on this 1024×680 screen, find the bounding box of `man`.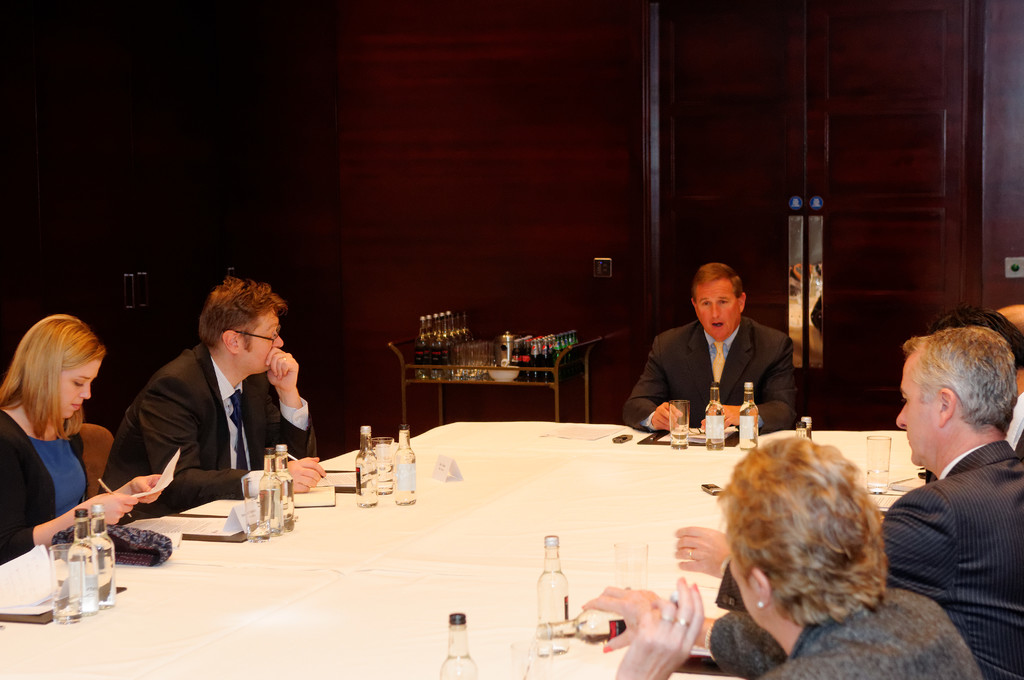
Bounding box: <box>93,286,318,507</box>.
